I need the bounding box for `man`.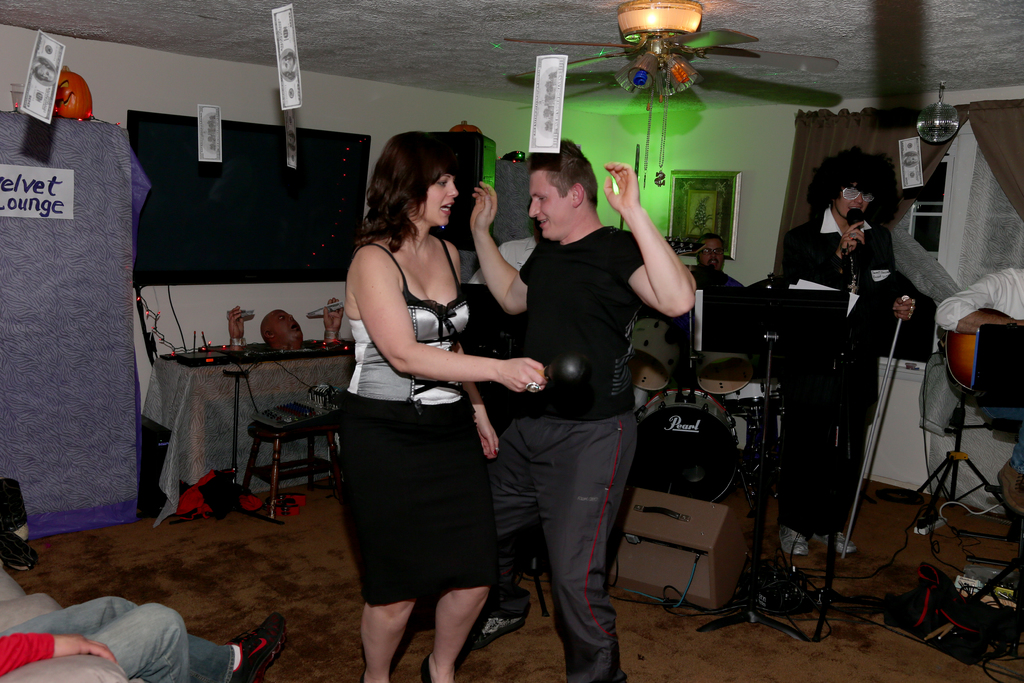
Here it is: box=[484, 129, 668, 645].
